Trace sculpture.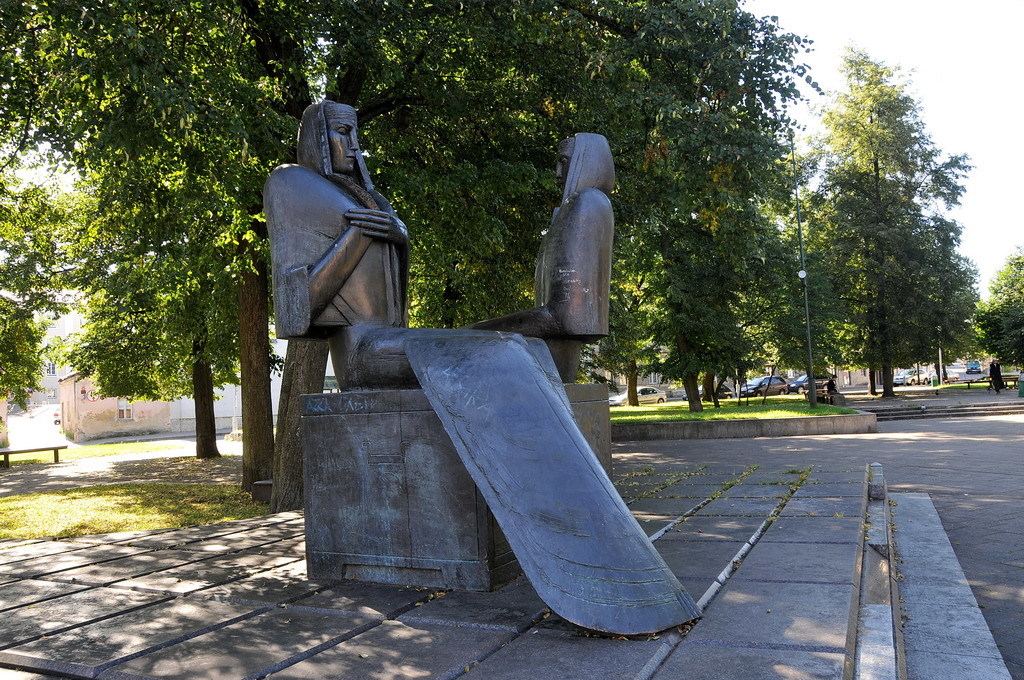
Traced to box(289, 80, 733, 628).
